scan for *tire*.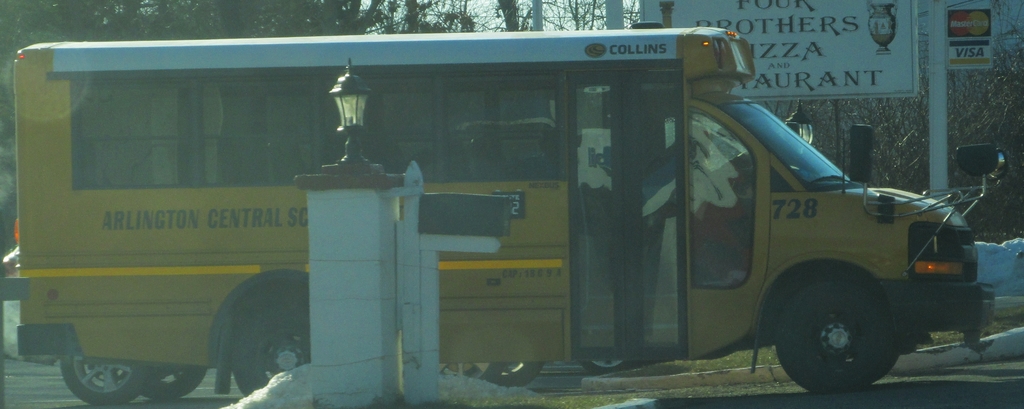
Scan result: Rect(230, 300, 312, 398).
